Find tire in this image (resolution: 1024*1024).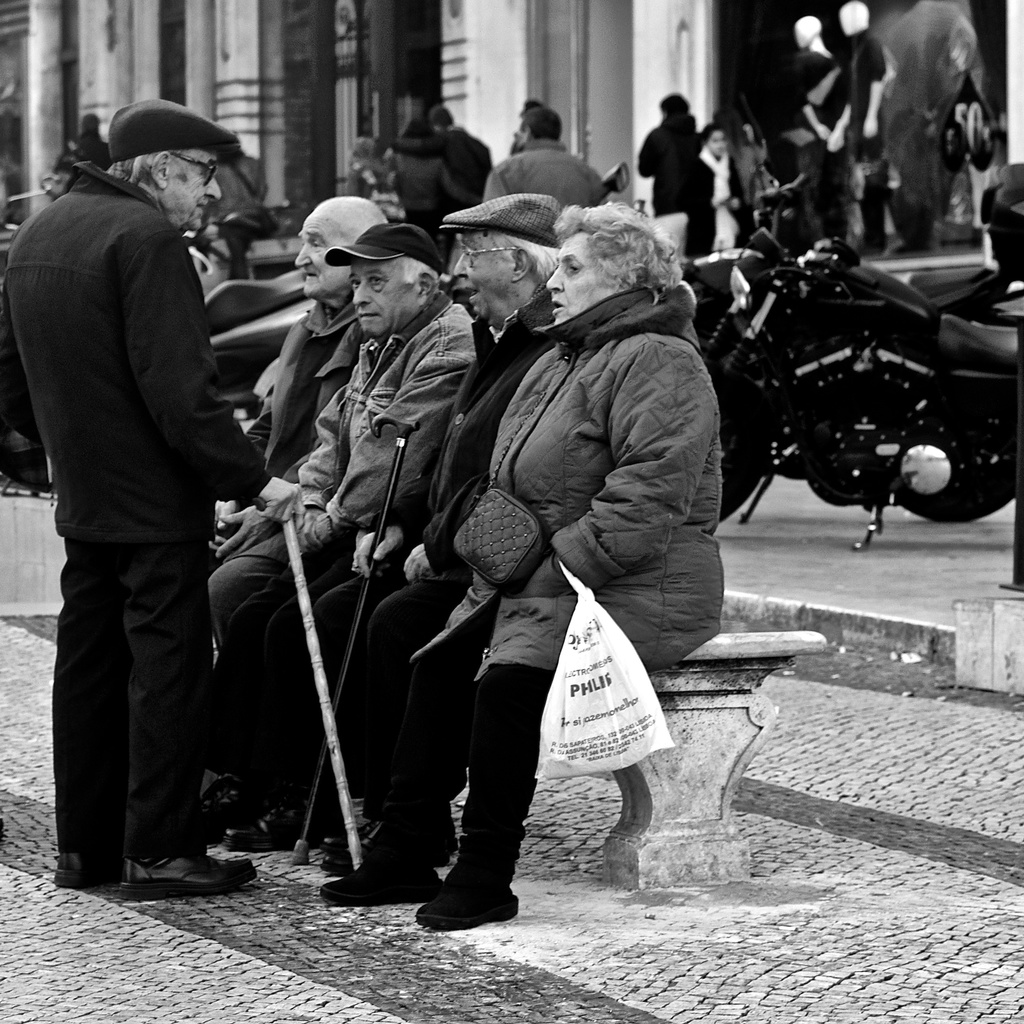
900:407:1018:522.
